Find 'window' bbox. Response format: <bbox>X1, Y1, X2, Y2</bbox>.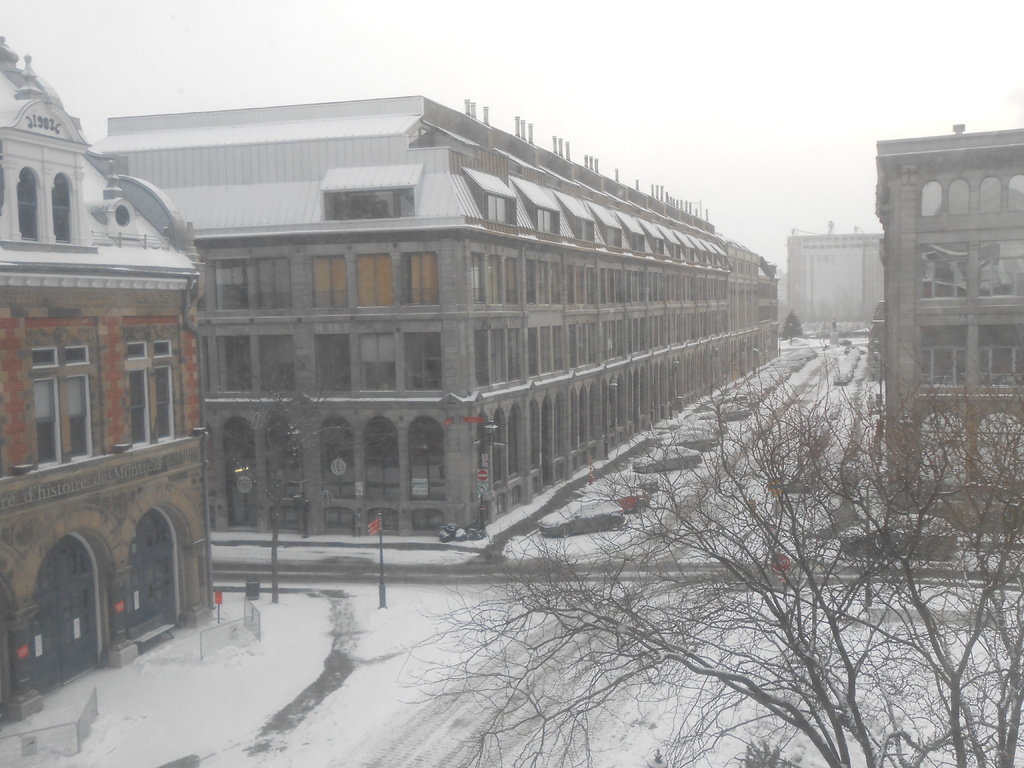
<bbox>409, 254, 440, 304</bbox>.
